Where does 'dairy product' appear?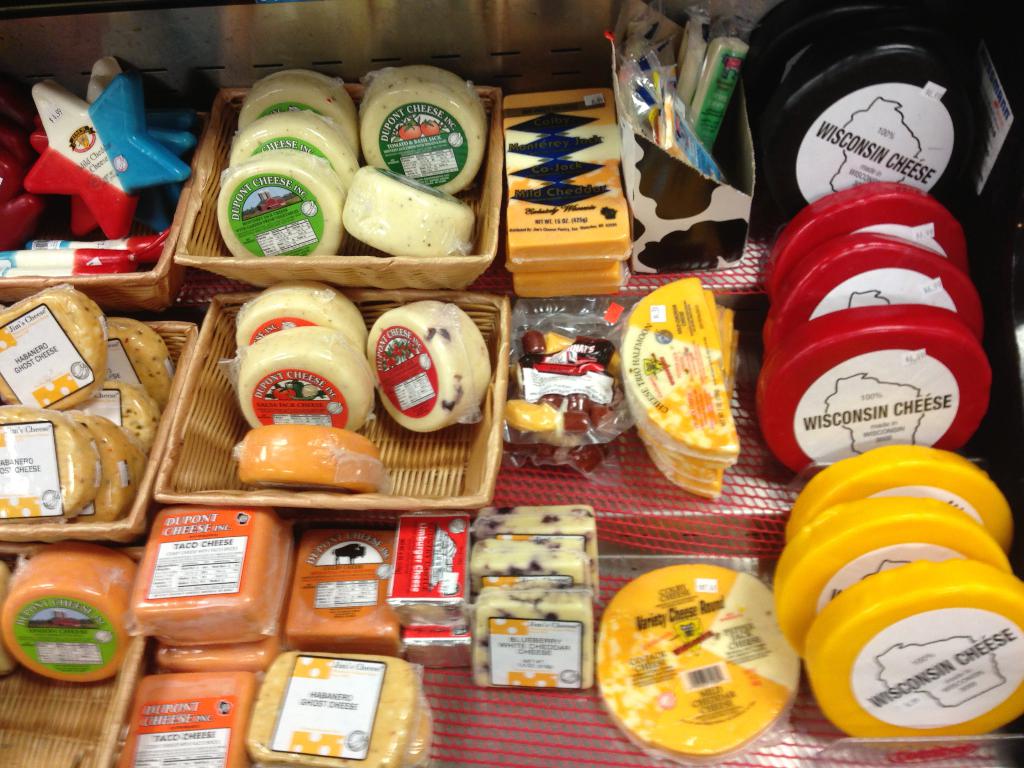
Appears at pyautogui.locateOnScreen(650, 311, 746, 494).
